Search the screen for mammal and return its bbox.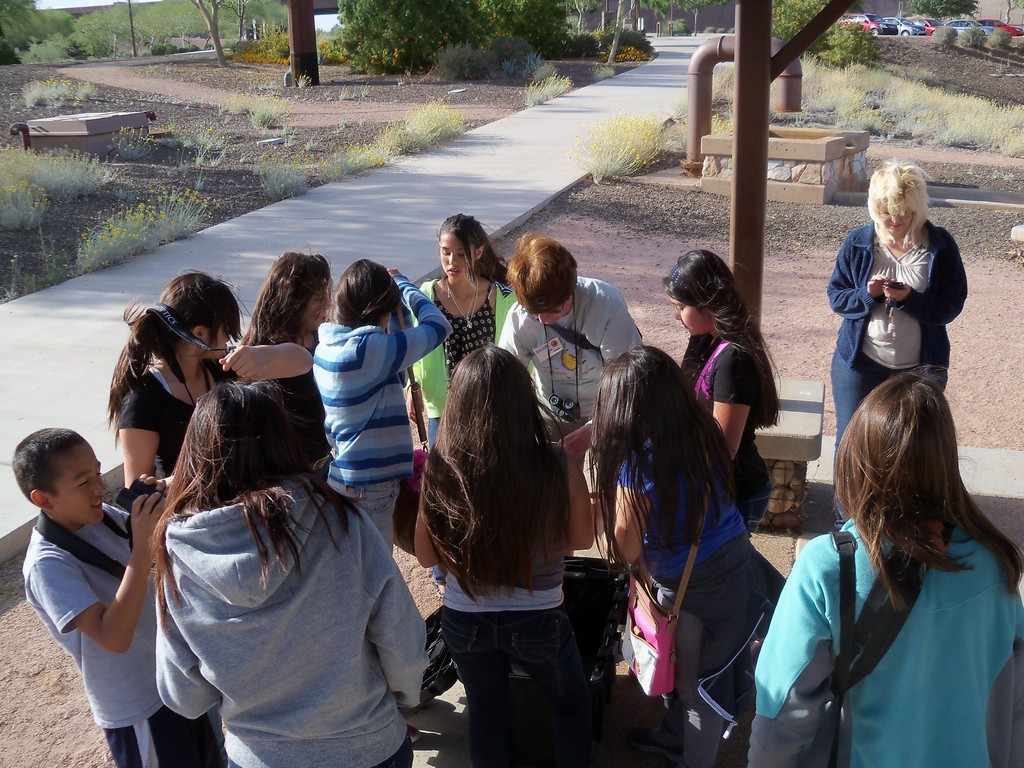
Found: BBox(99, 268, 314, 484).
